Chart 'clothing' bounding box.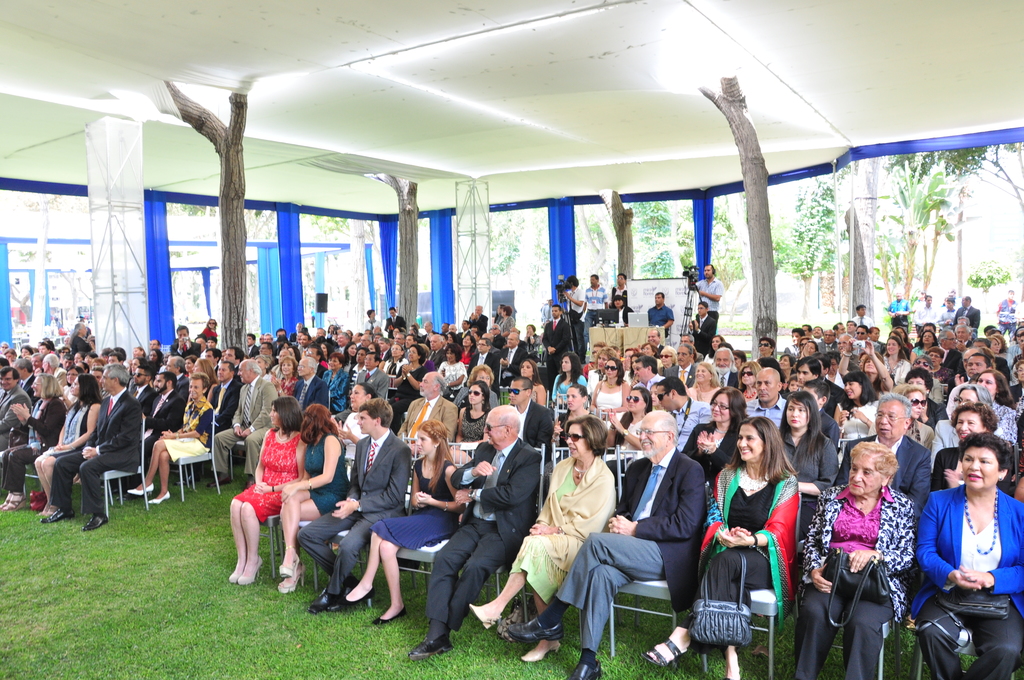
Charted: (left=644, top=303, right=676, bottom=337).
